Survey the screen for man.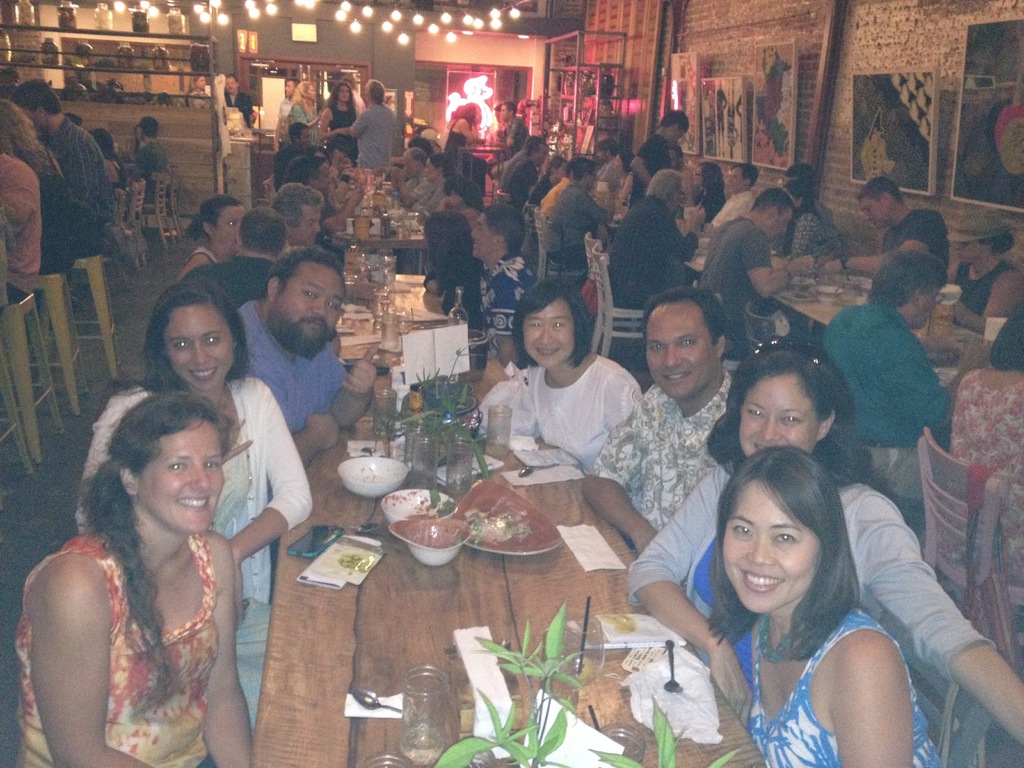
Survey found: rect(129, 113, 164, 205).
